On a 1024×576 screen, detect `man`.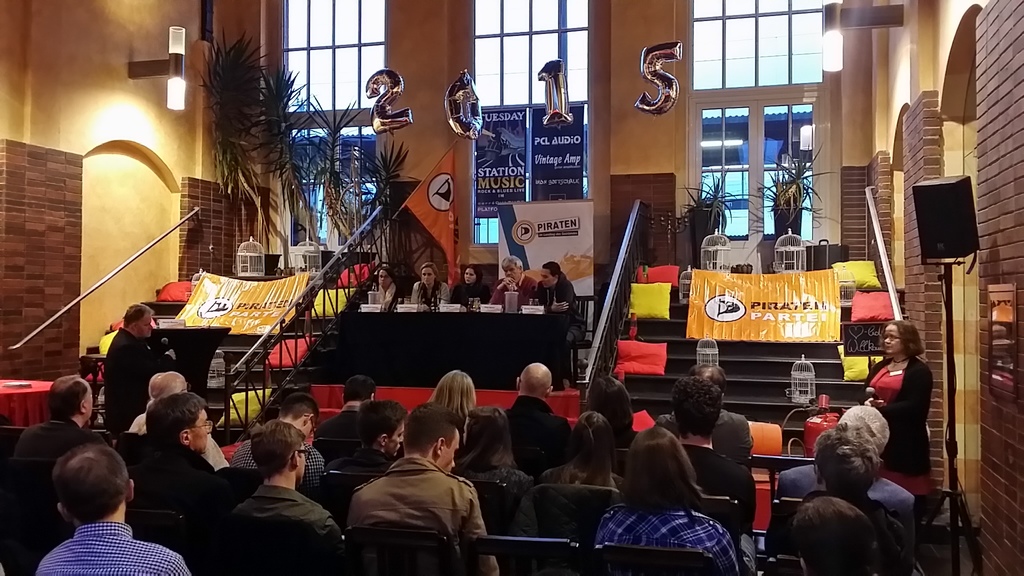
(118, 382, 225, 517).
